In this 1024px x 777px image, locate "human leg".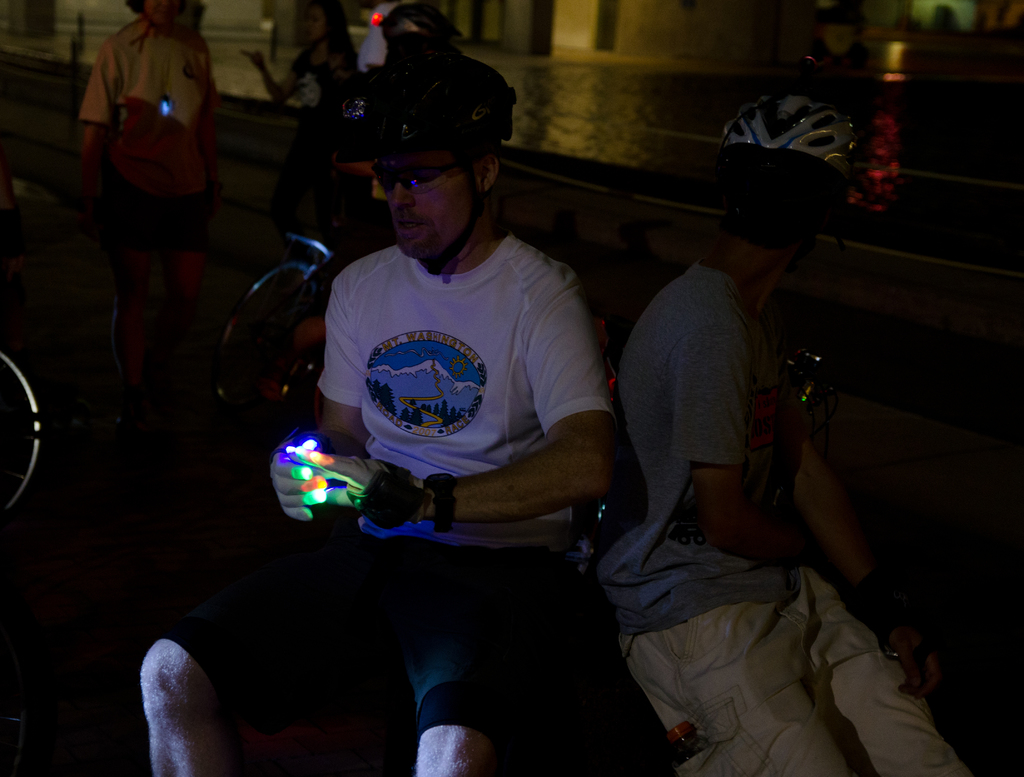
Bounding box: 136,635,241,774.
